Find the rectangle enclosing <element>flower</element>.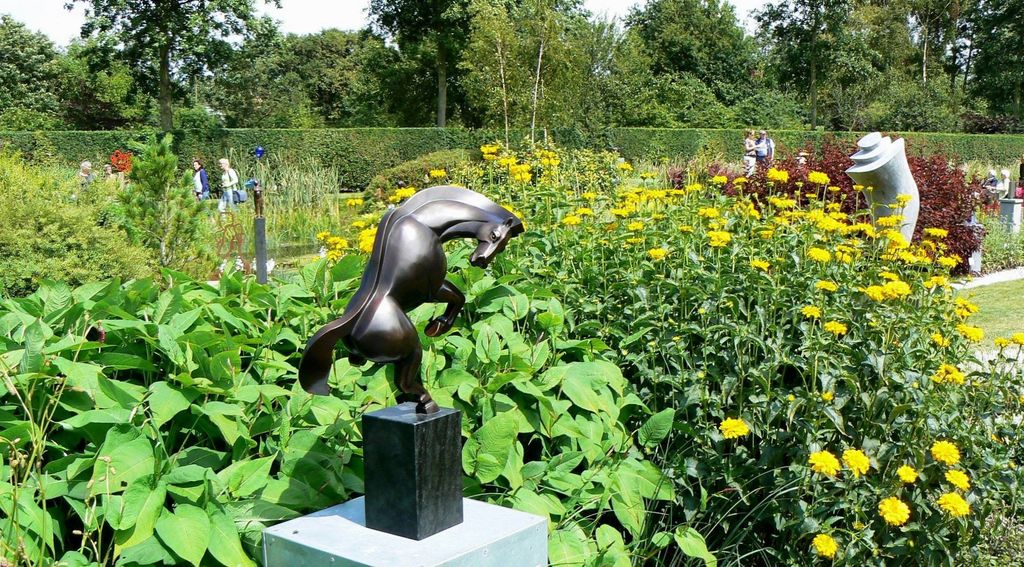
821, 215, 851, 234.
